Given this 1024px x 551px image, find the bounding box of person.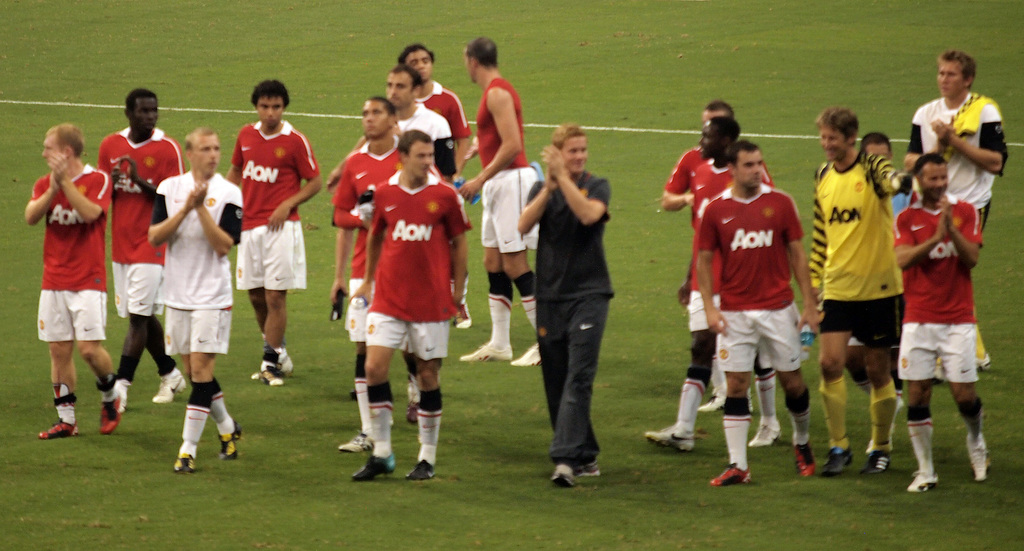
detection(233, 80, 323, 391).
